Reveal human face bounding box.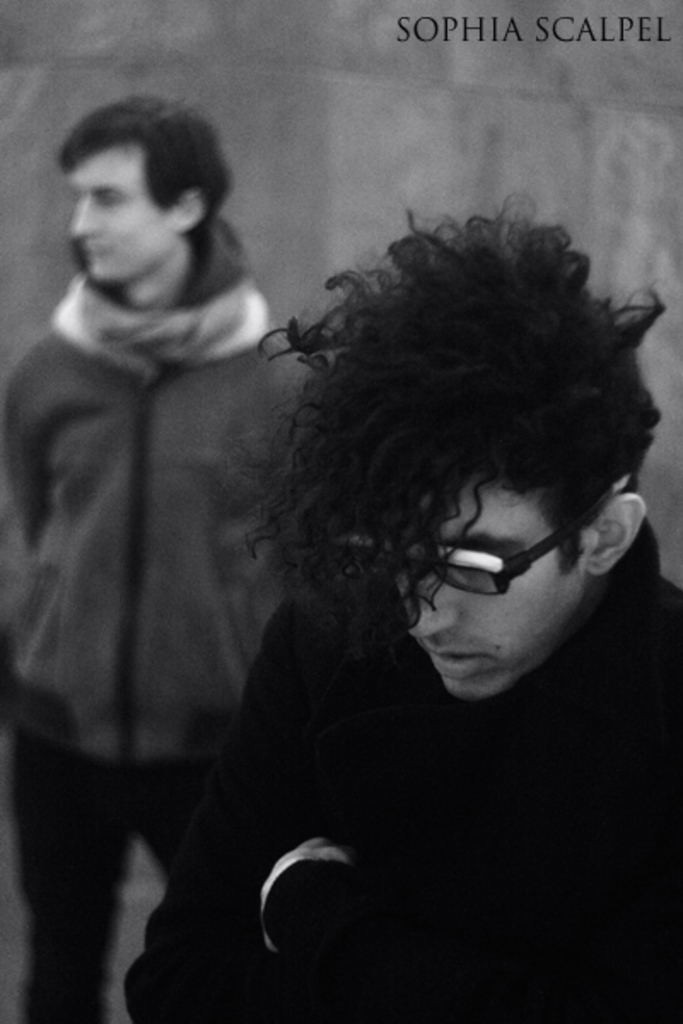
Revealed: (left=68, top=138, right=183, bottom=287).
